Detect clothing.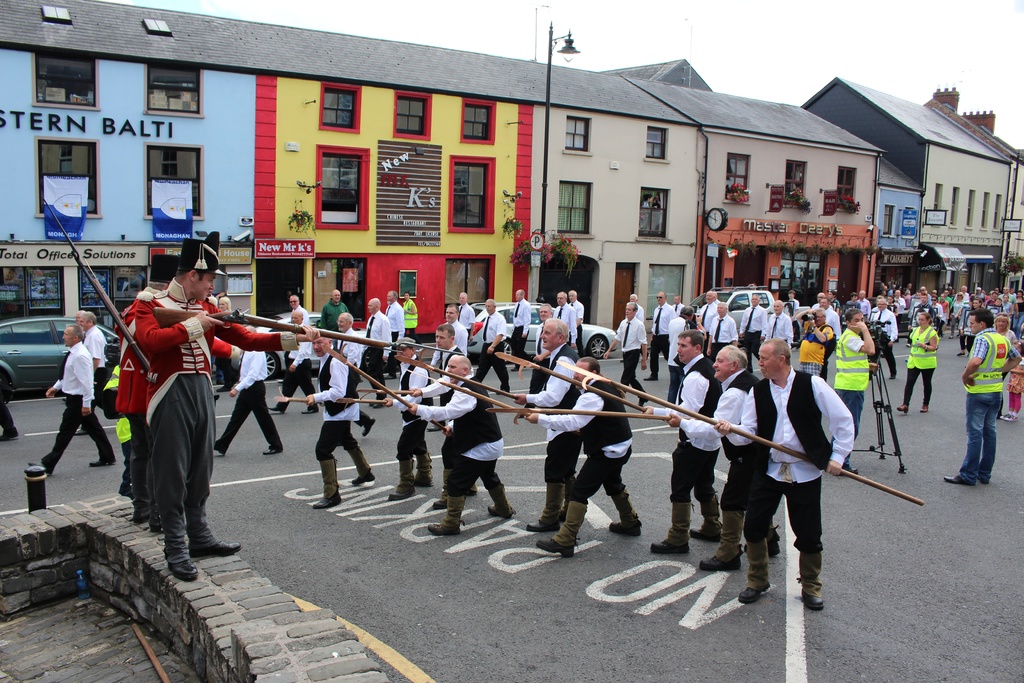
Detected at (x1=739, y1=304, x2=767, y2=368).
